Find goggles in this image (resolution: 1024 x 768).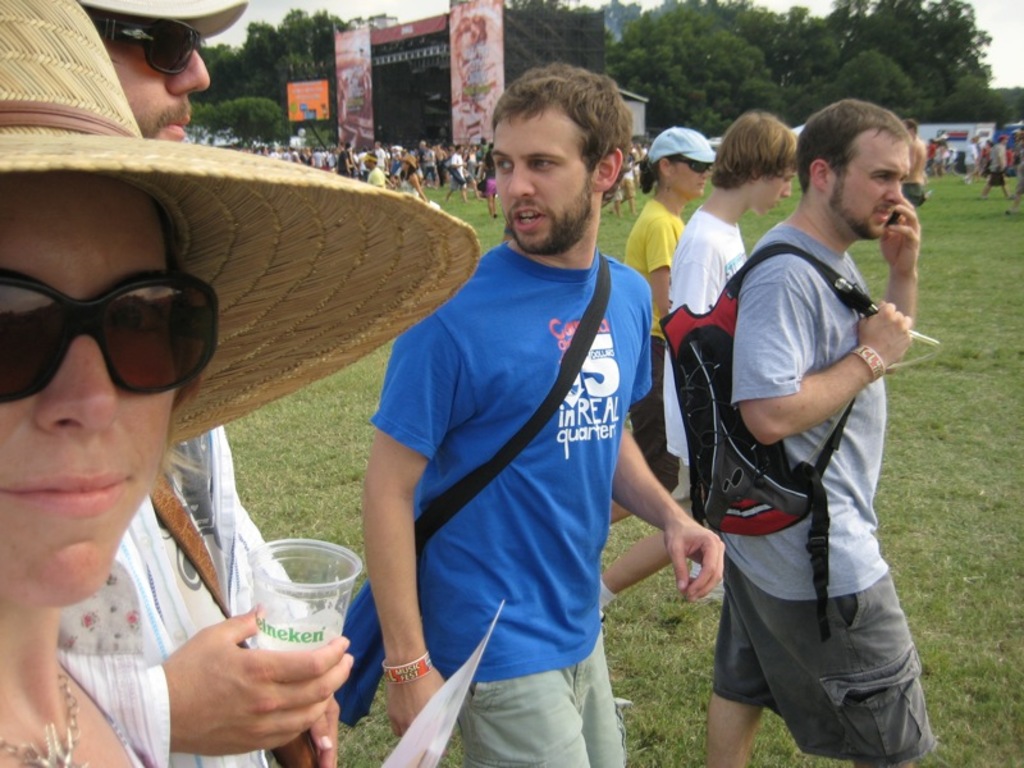
12:257:220:403.
